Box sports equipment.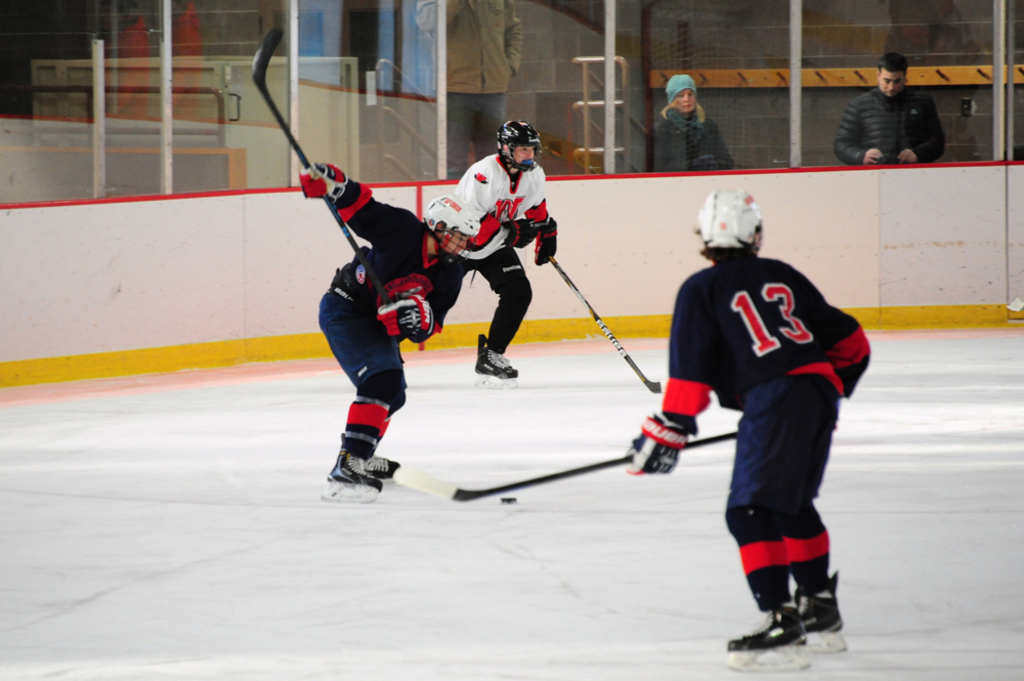
542 253 665 396.
